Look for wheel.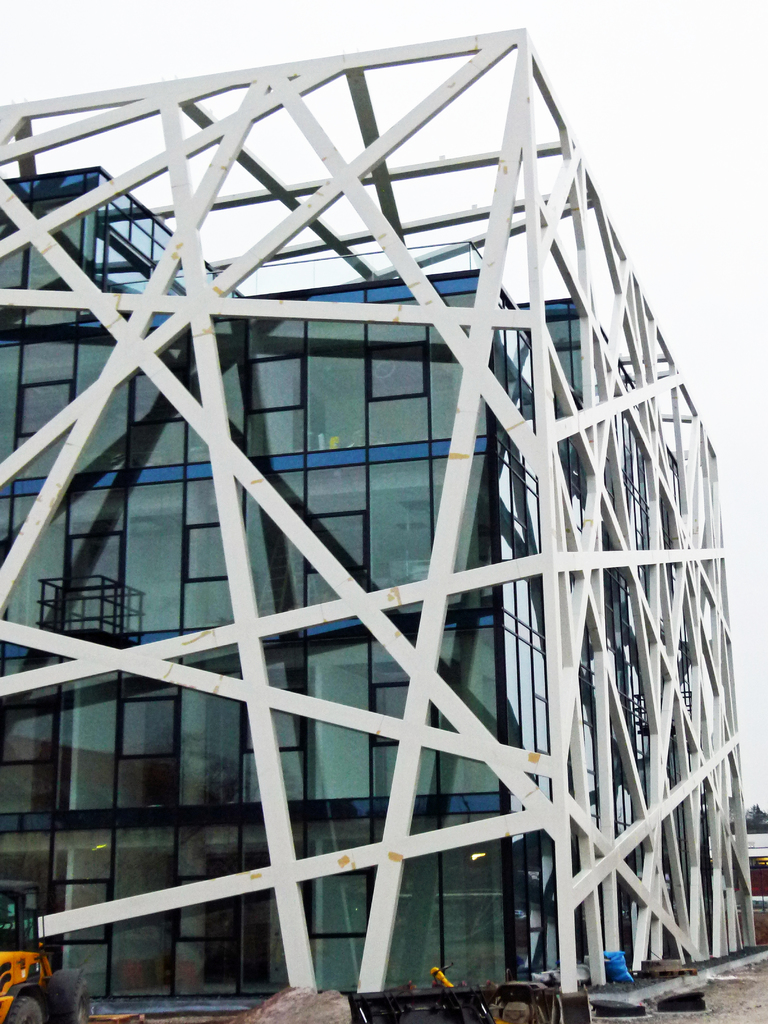
Found: select_region(4, 996, 41, 1023).
